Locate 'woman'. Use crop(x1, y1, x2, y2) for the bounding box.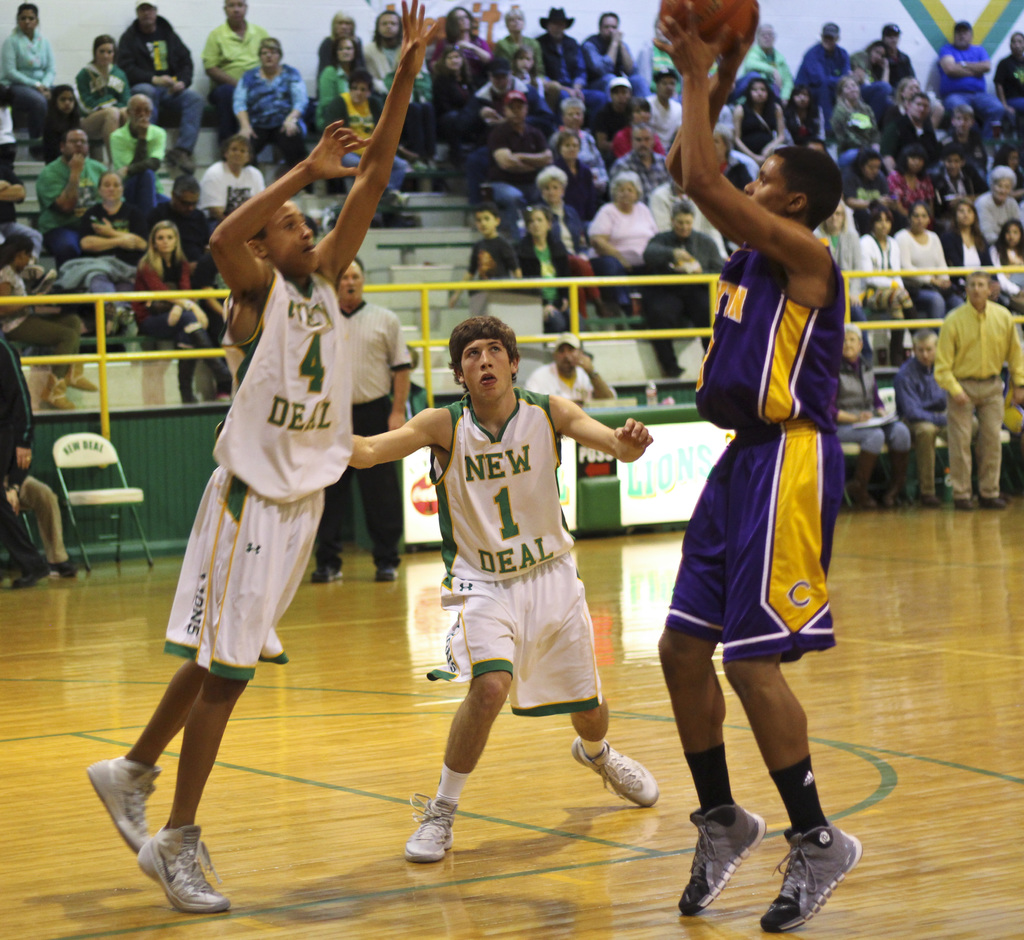
crop(136, 217, 205, 347).
